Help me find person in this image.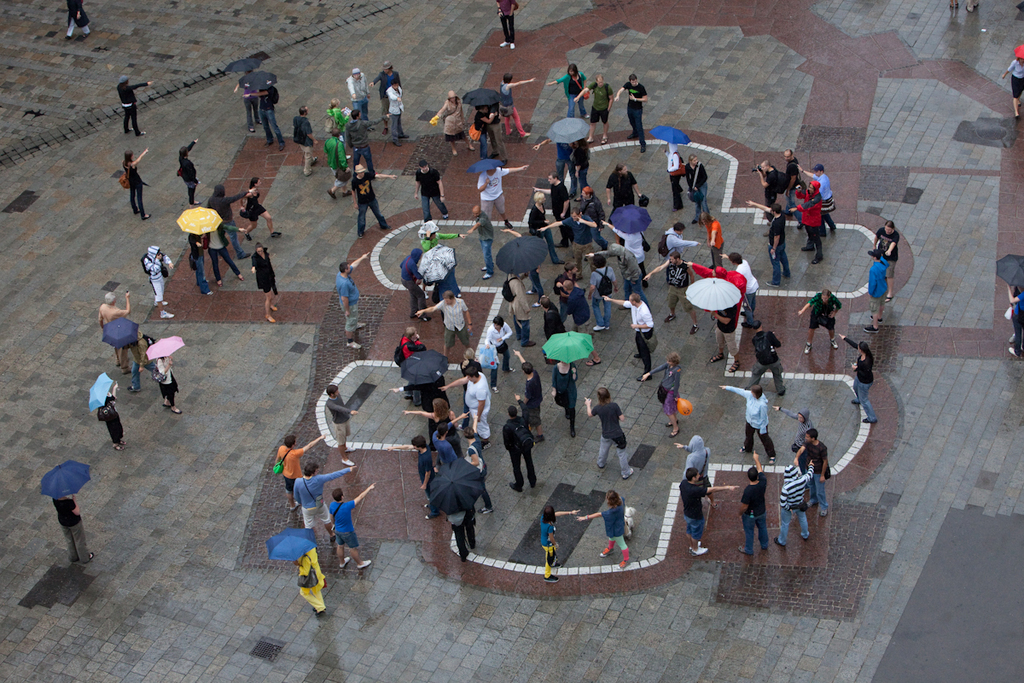
Found it: BBox(667, 149, 683, 202).
